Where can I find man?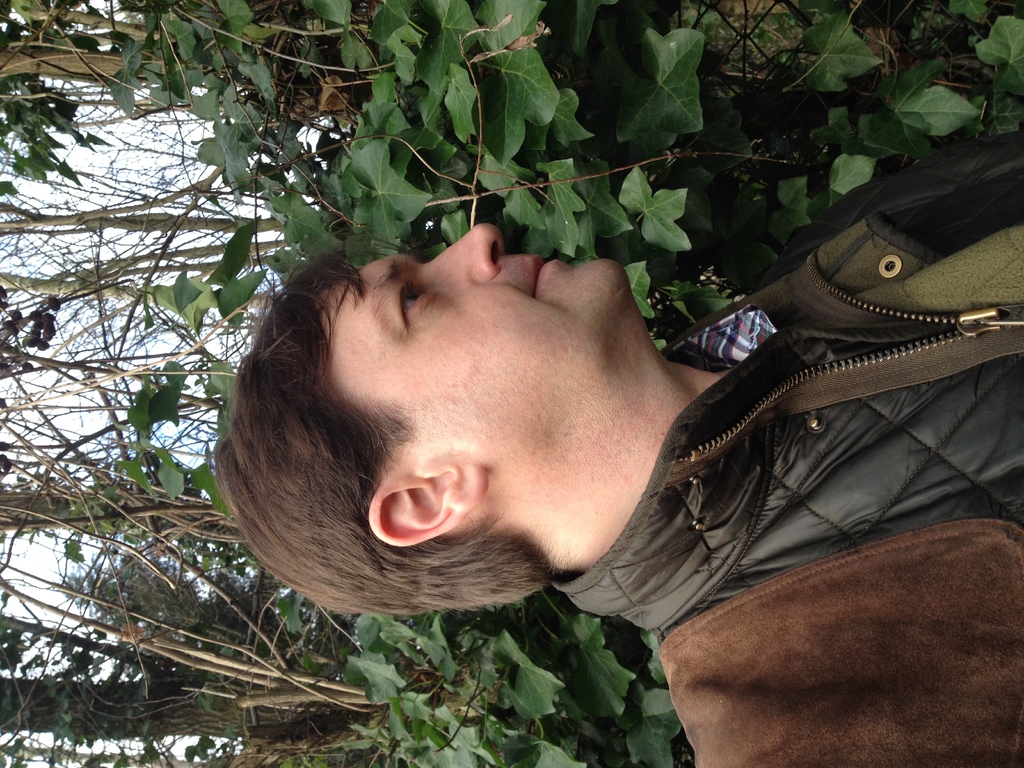
You can find it at <box>164,145,979,736</box>.
